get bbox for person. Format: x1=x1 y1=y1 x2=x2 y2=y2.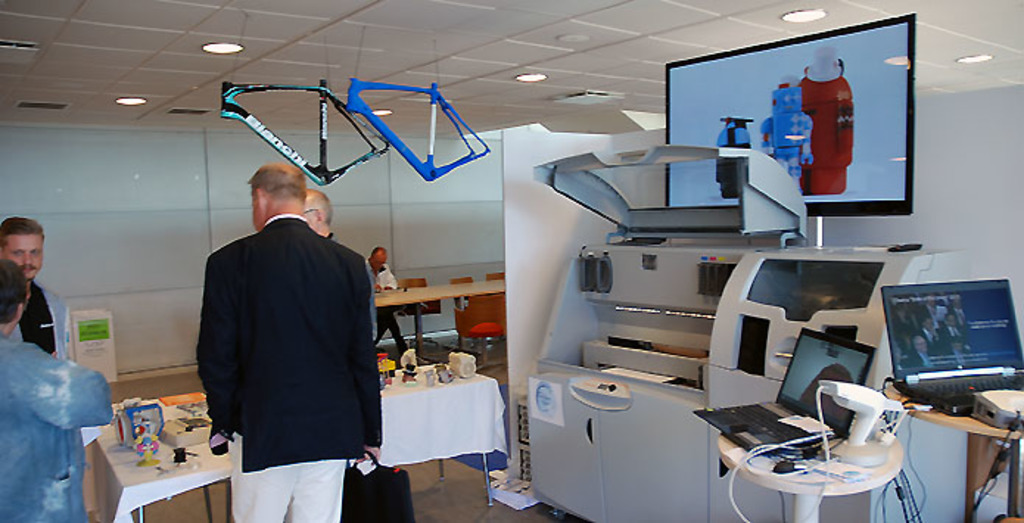
x1=362 y1=246 x2=393 y2=292.
